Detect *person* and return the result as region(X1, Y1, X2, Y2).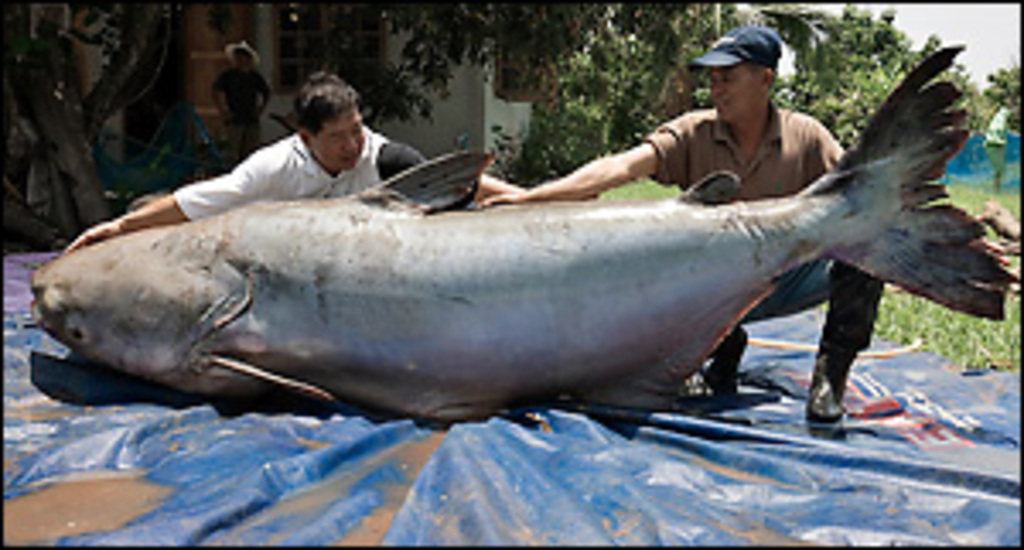
region(468, 27, 891, 424).
